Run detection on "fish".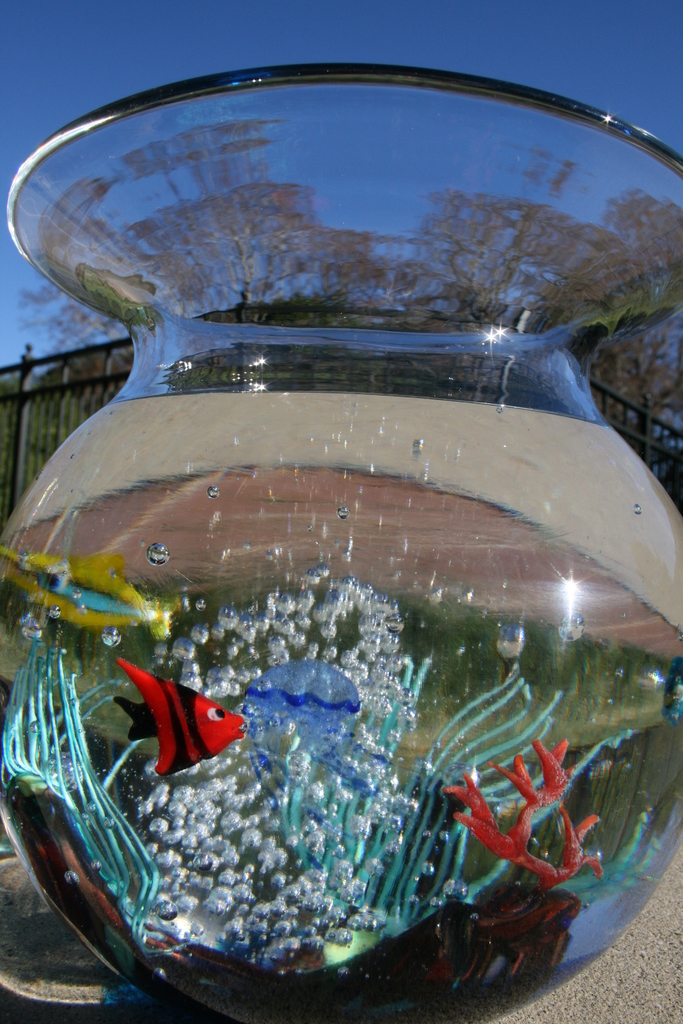
Result: {"x1": 0, "y1": 547, "x2": 172, "y2": 636}.
